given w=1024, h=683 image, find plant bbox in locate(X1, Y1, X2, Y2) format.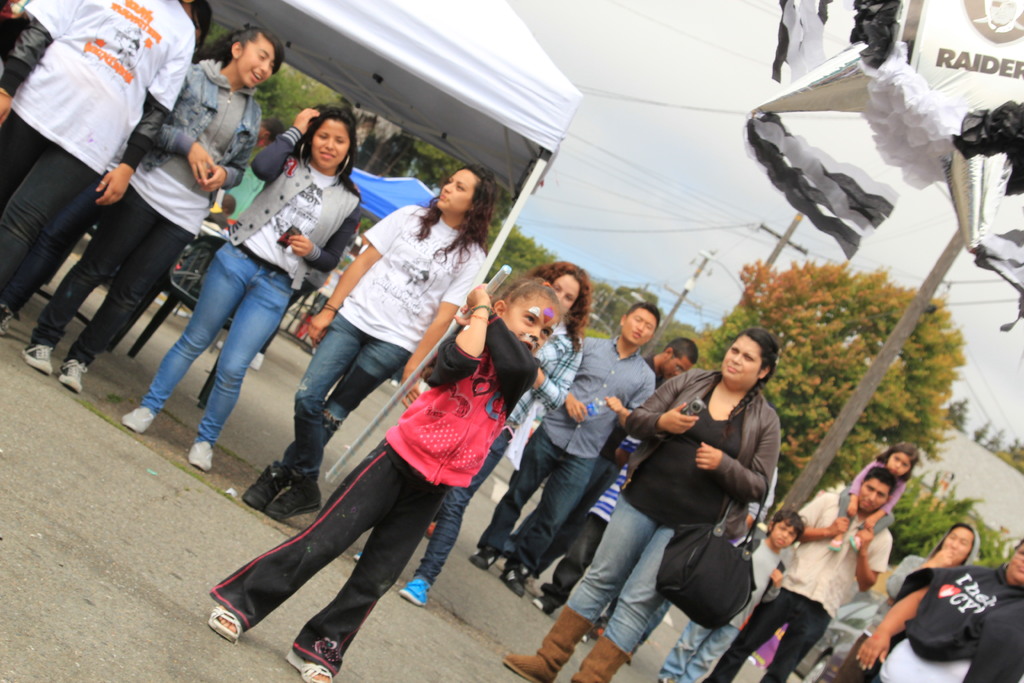
locate(876, 472, 1014, 572).
